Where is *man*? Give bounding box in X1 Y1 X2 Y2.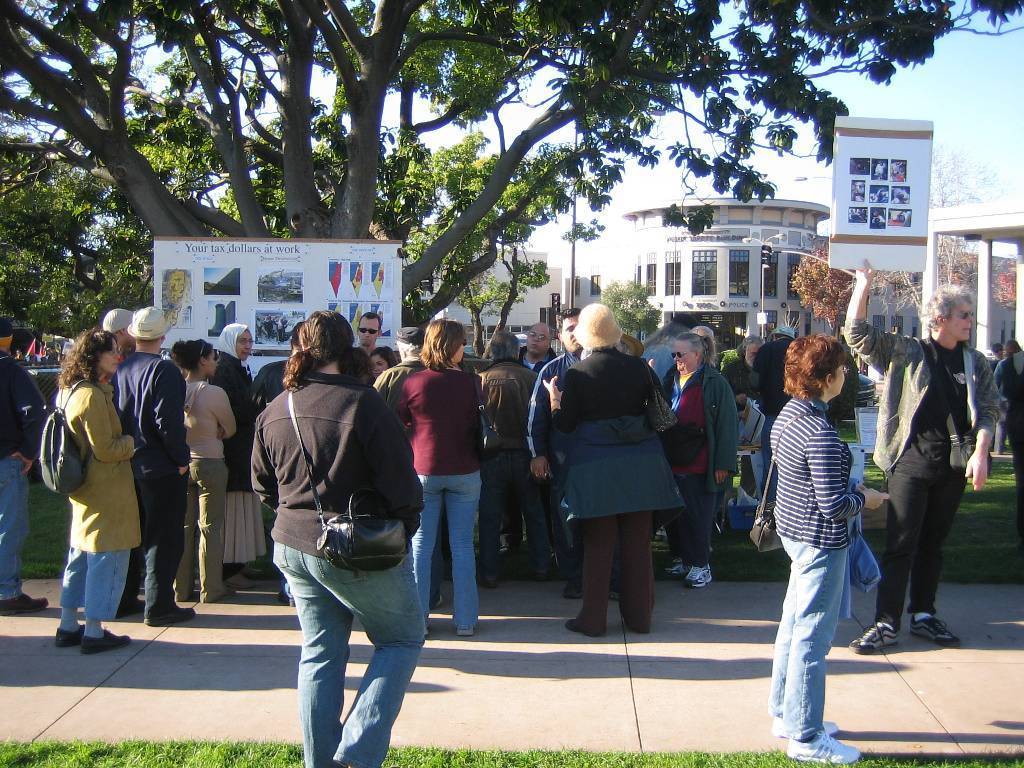
354 308 384 347.
